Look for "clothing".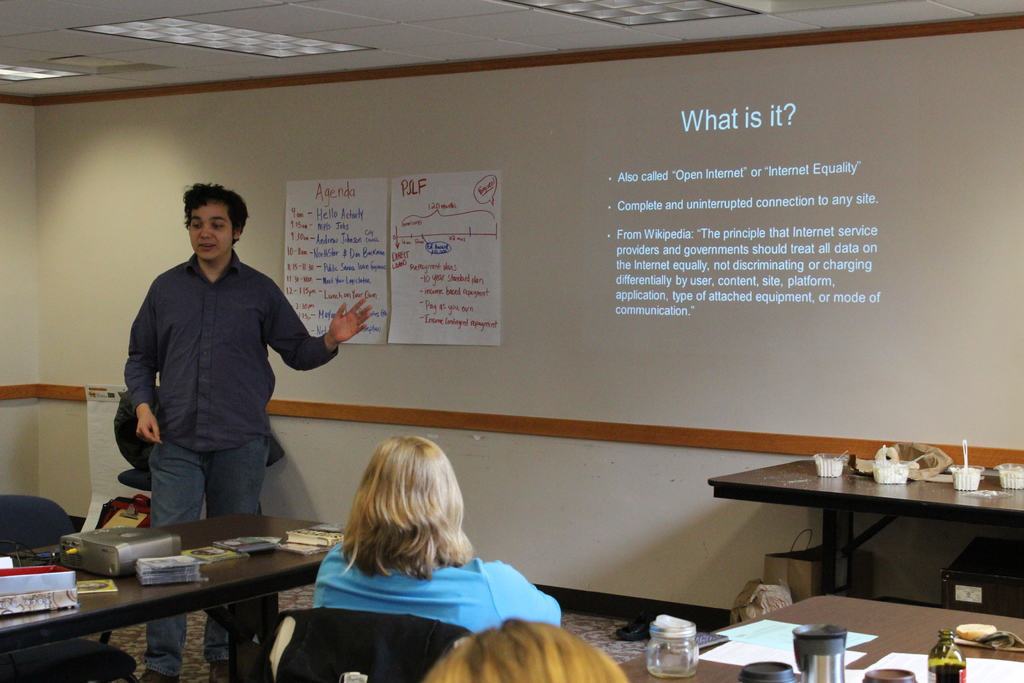
Found: select_region(311, 545, 561, 638).
